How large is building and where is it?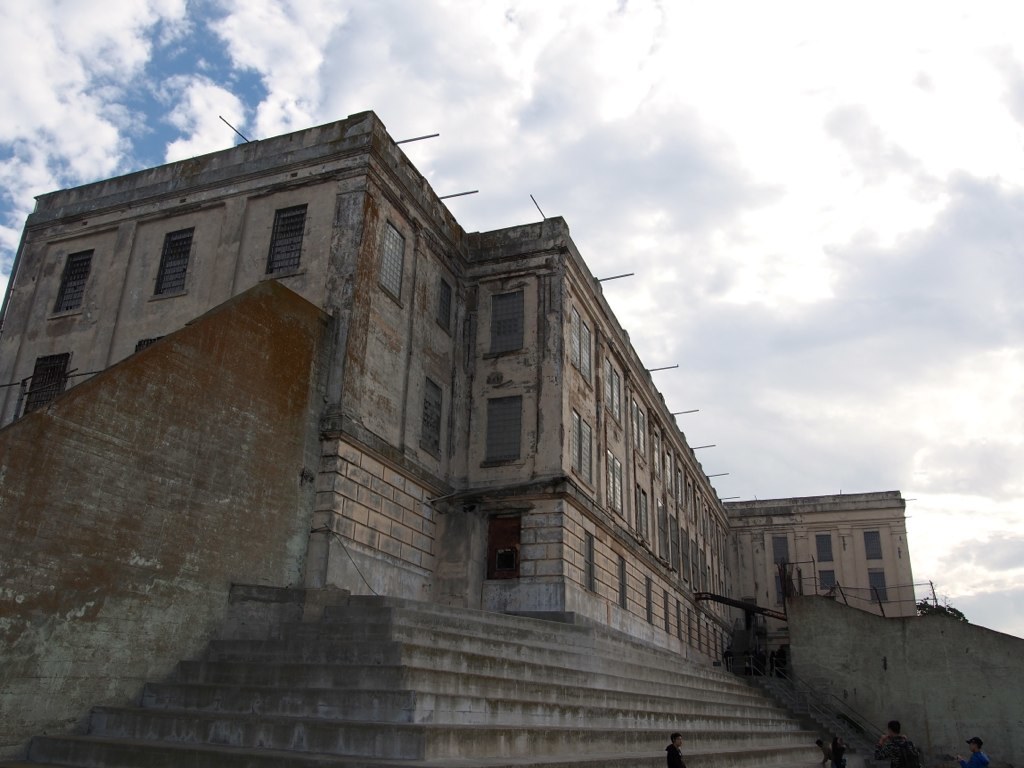
Bounding box: 0,111,931,671.
